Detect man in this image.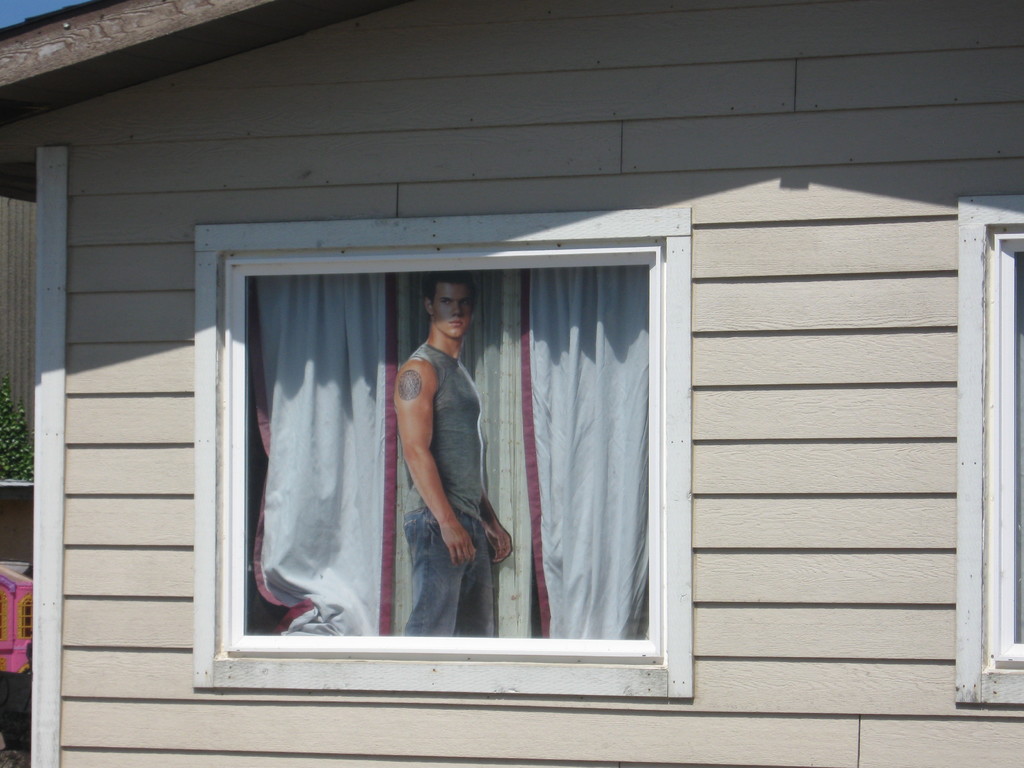
Detection: 364/280/499/627.
